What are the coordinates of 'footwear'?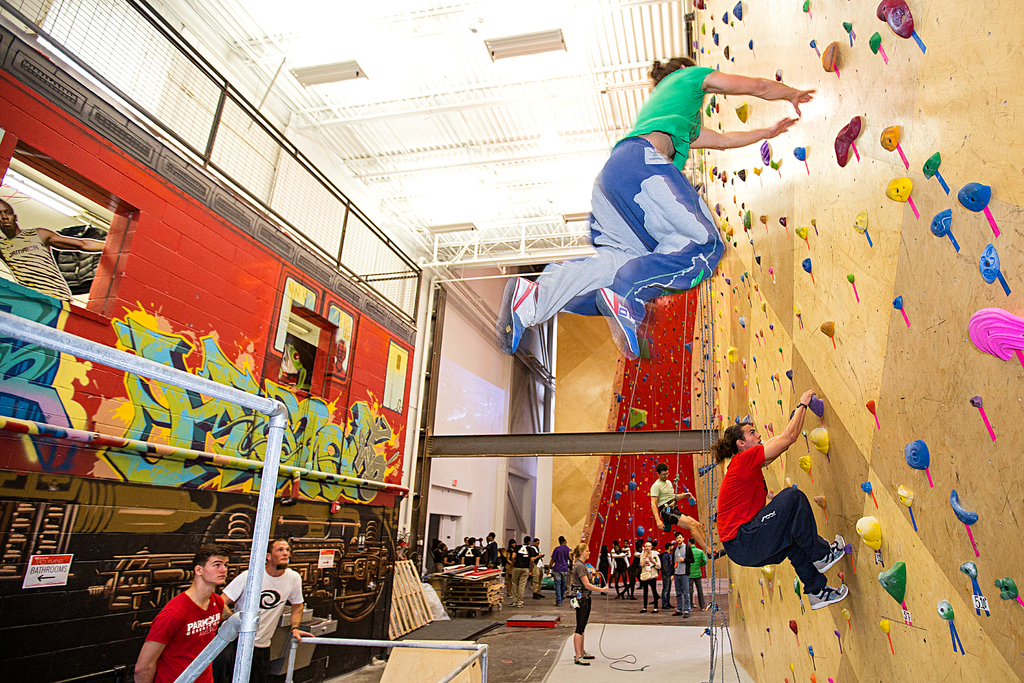
locate(613, 593, 620, 600).
